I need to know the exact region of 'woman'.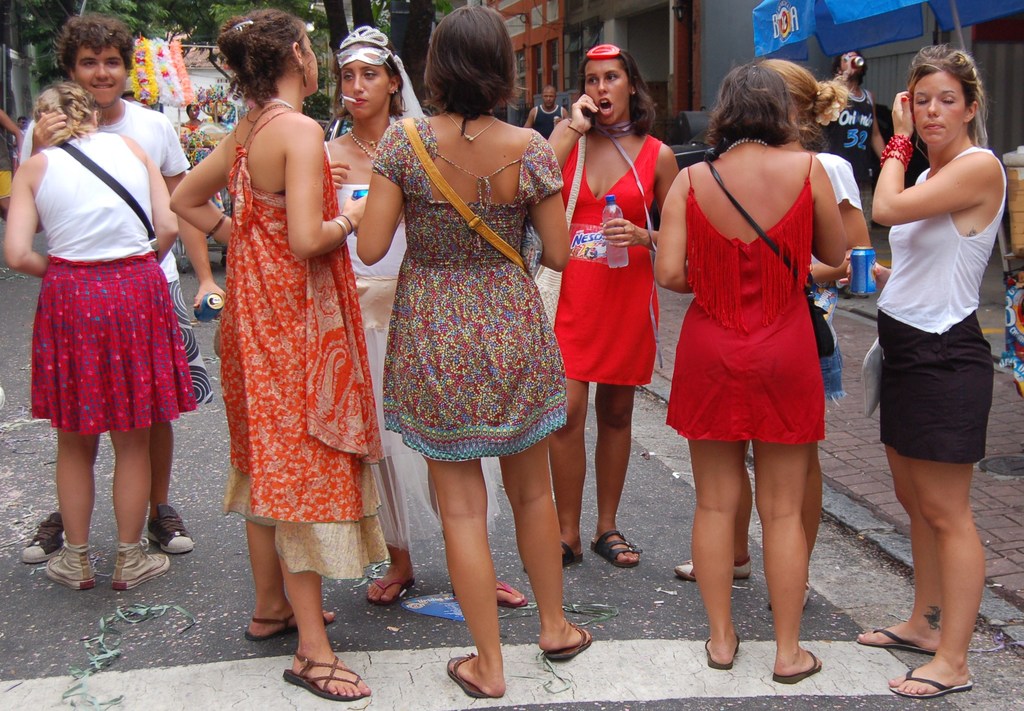
Region: box=[680, 54, 876, 615].
